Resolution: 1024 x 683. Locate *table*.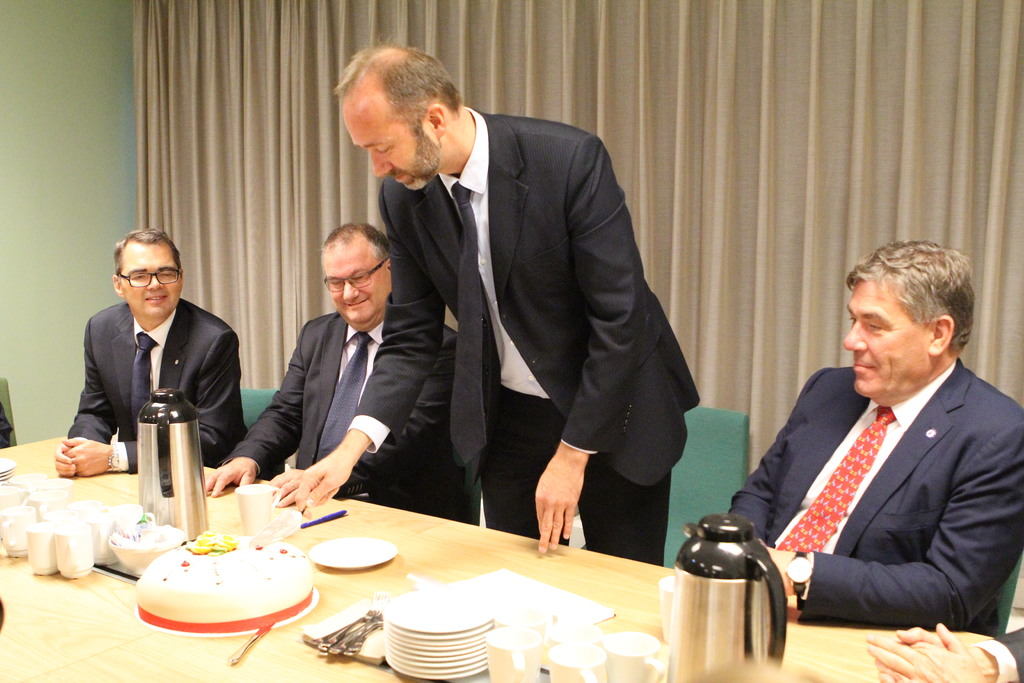
{"x1": 0, "y1": 434, "x2": 996, "y2": 682}.
